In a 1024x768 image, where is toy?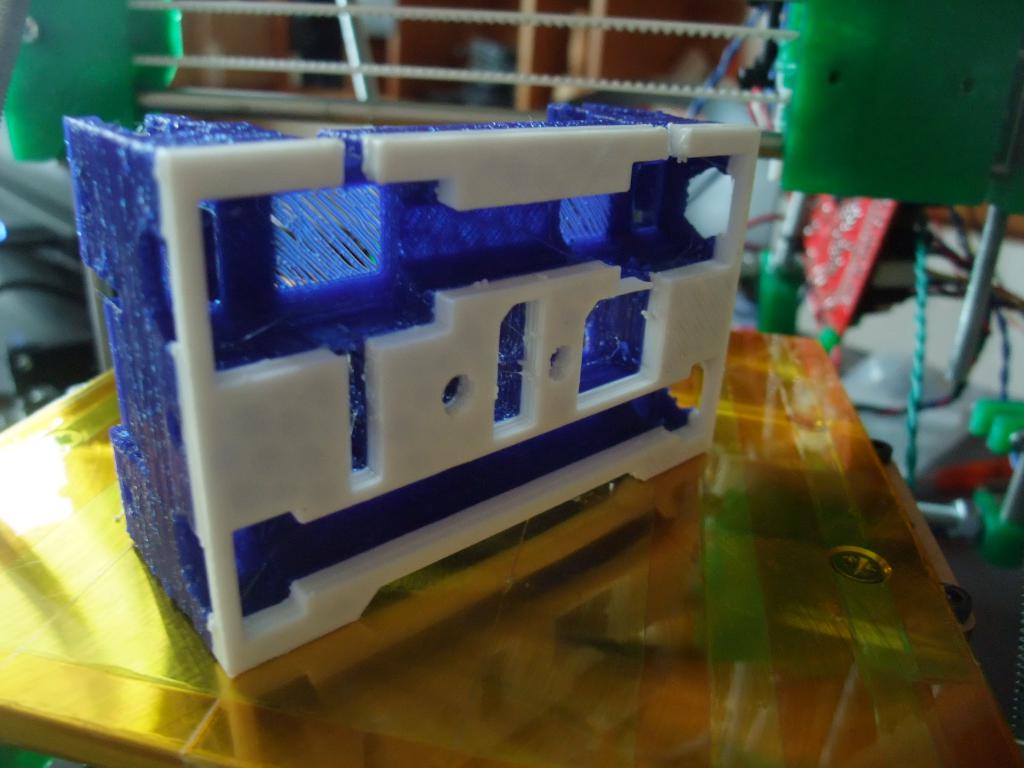
102,96,726,672.
